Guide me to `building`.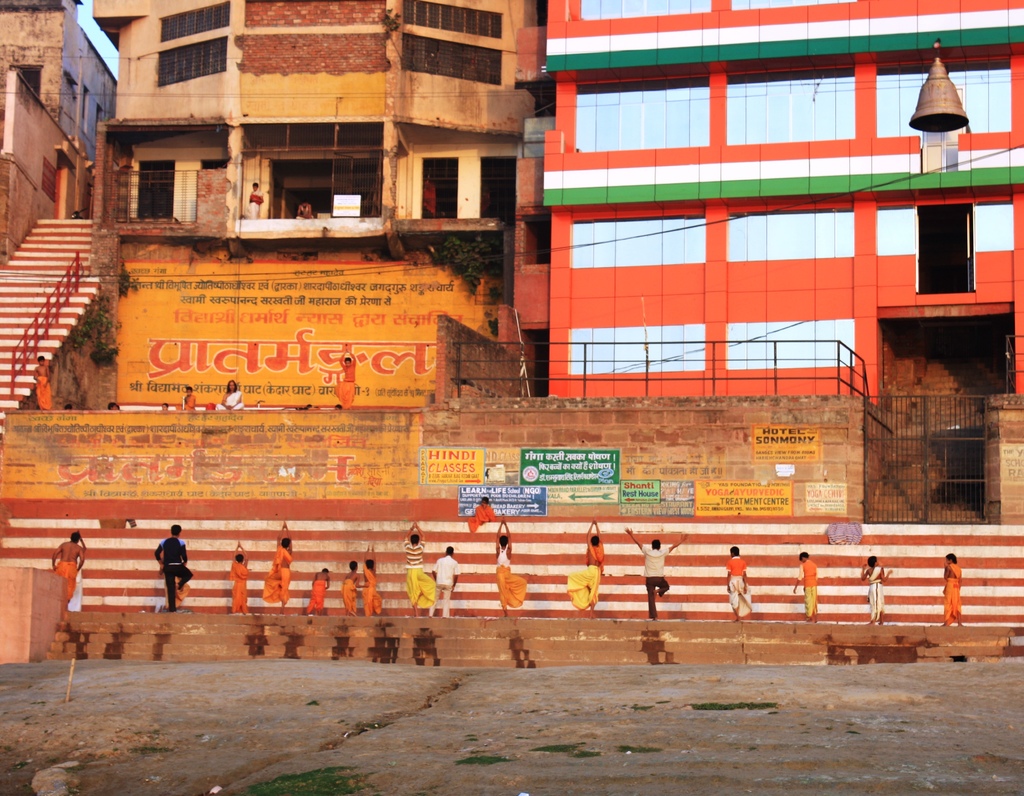
Guidance: l=90, t=0, r=547, b=225.
